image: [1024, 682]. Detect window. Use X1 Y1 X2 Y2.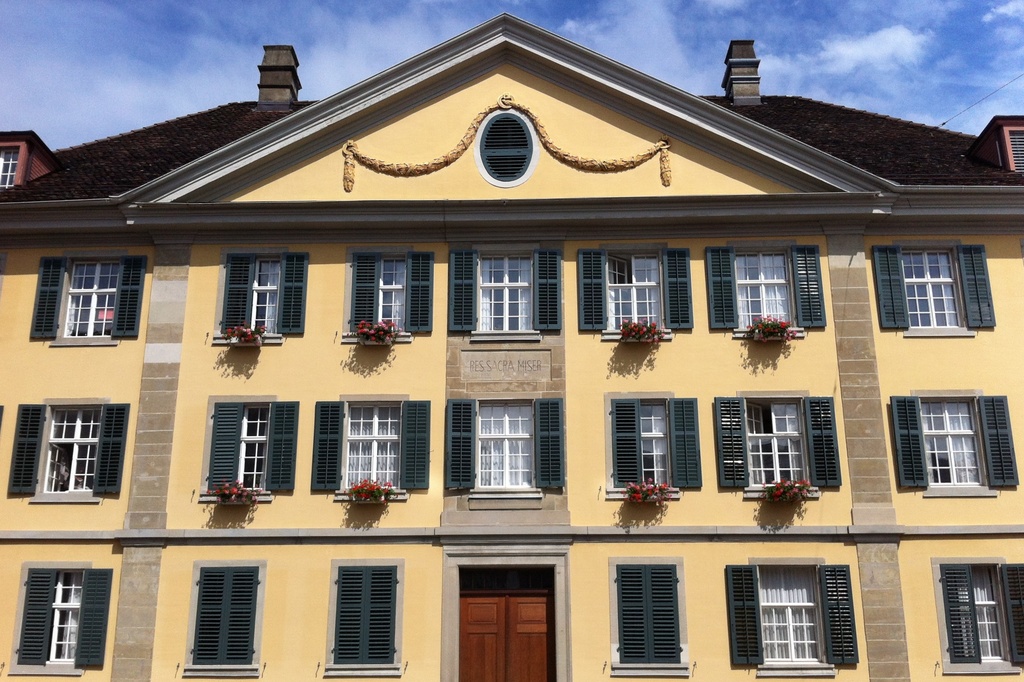
706 244 824 342.
